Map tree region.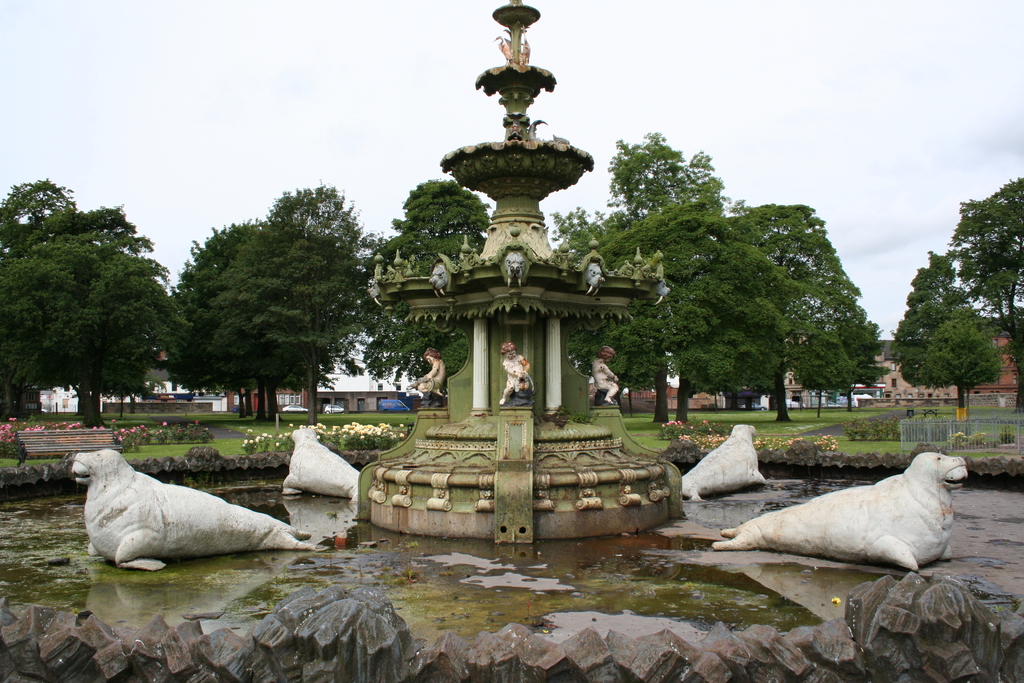
Mapped to bbox(397, 179, 488, 235).
